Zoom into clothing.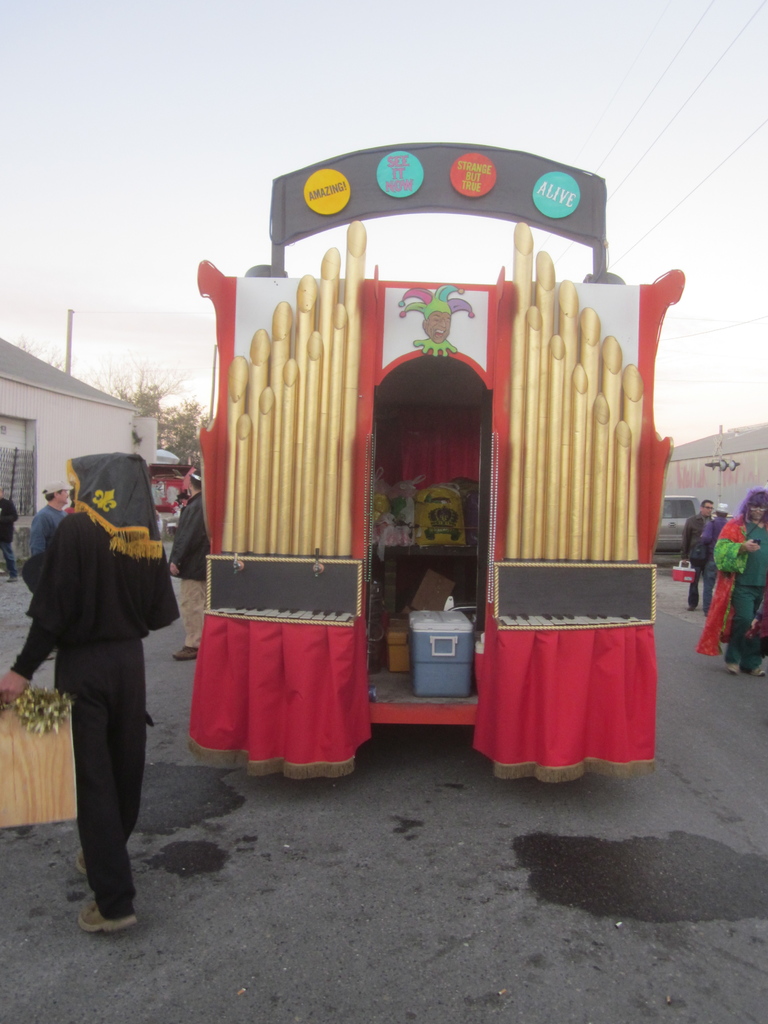
Zoom target: <box>9,452,179,910</box>.
